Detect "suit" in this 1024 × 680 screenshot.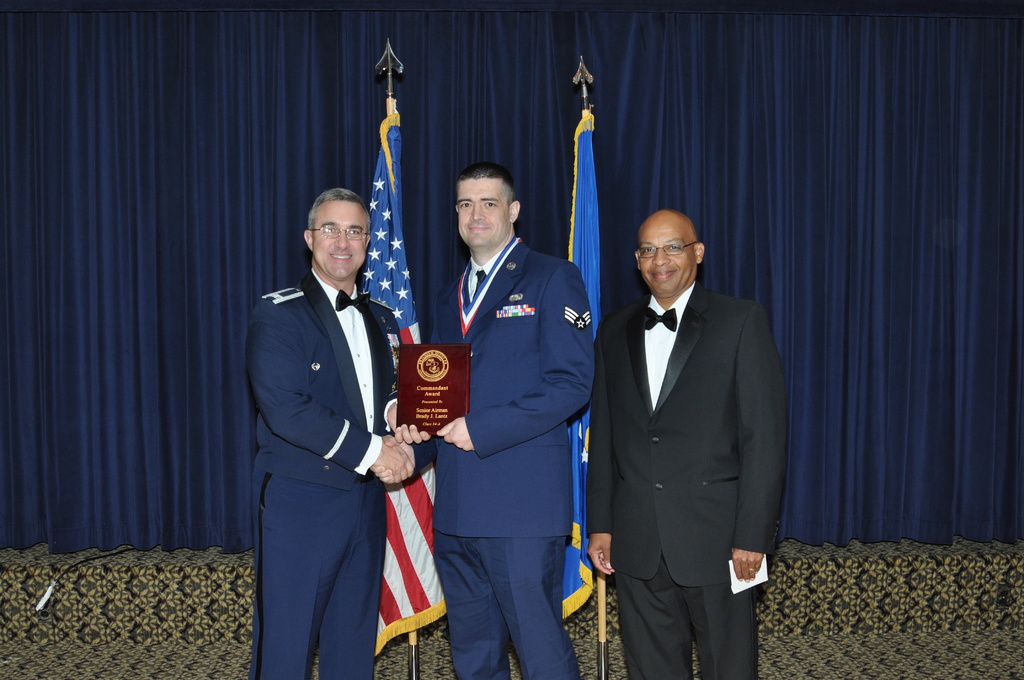
Detection: 245, 264, 403, 491.
